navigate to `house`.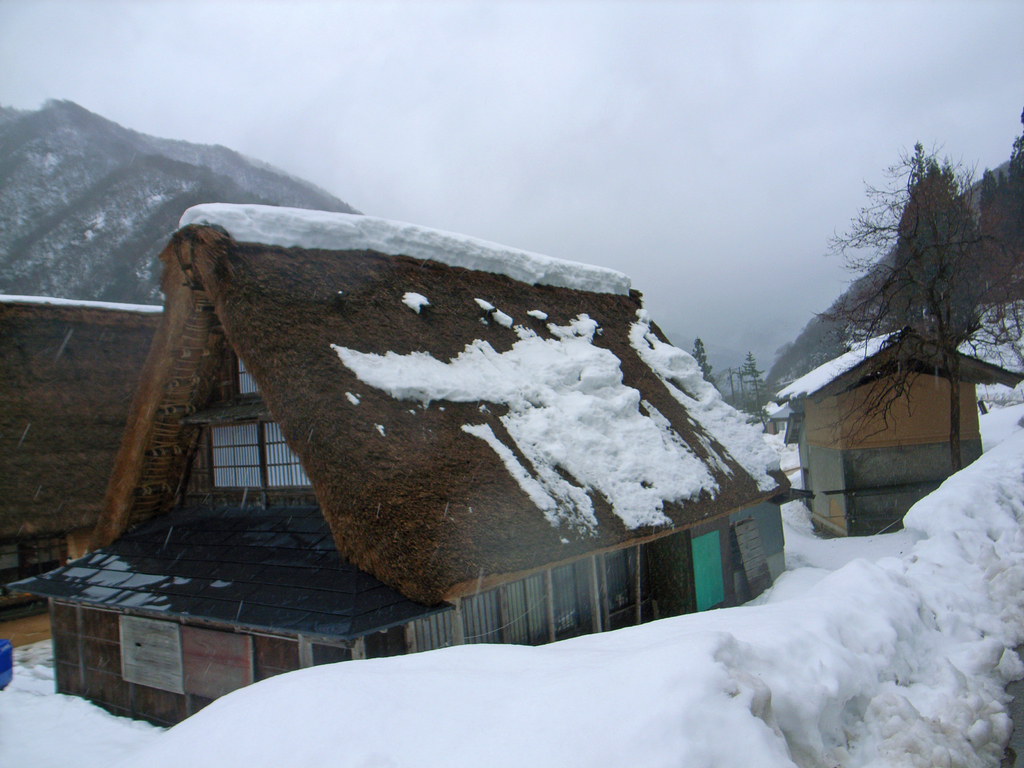
Navigation target: box=[36, 158, 860, 685].
